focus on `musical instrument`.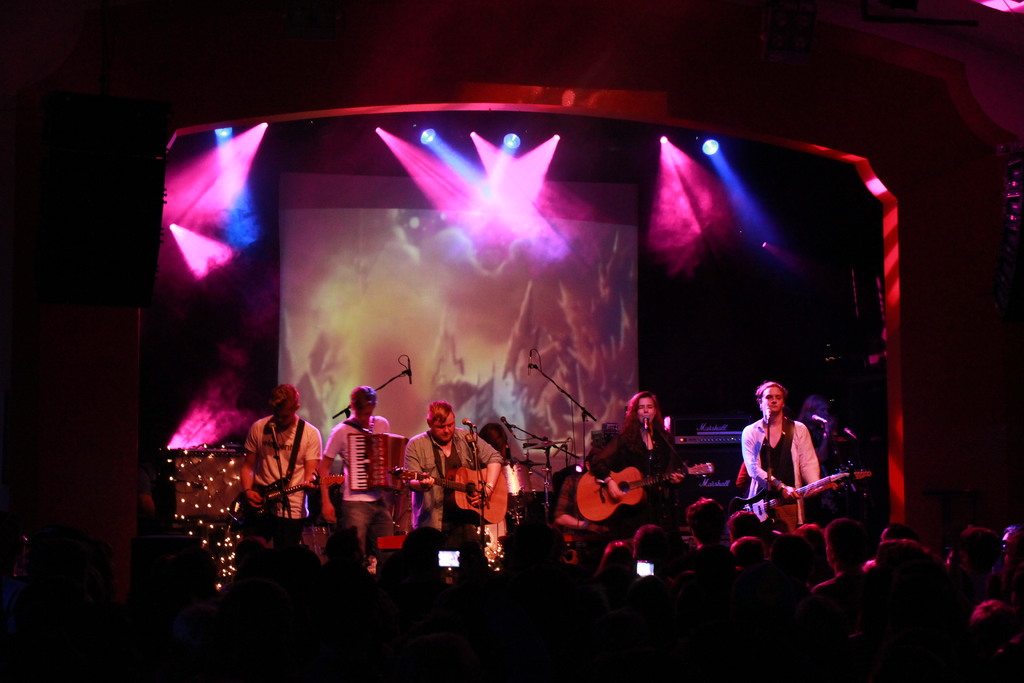
Focused at 339, 425, 409, 500.
